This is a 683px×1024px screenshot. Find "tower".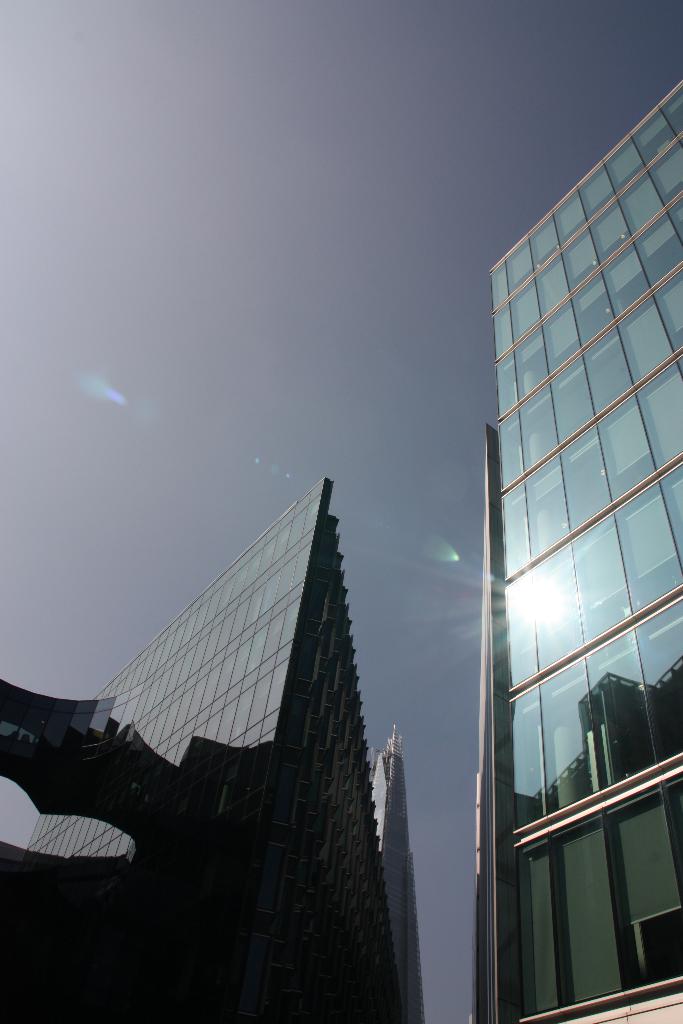
Bounding box: <region>0, 458, 423, 1023</region>.
